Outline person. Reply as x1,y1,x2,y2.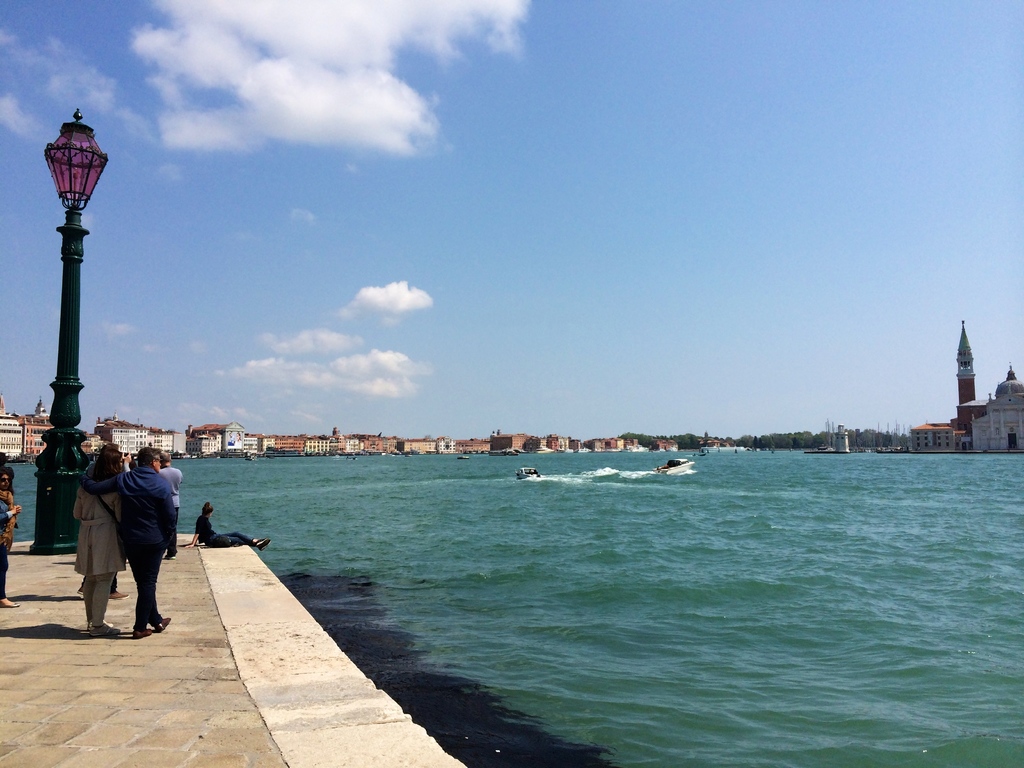
1,470,22,549.
